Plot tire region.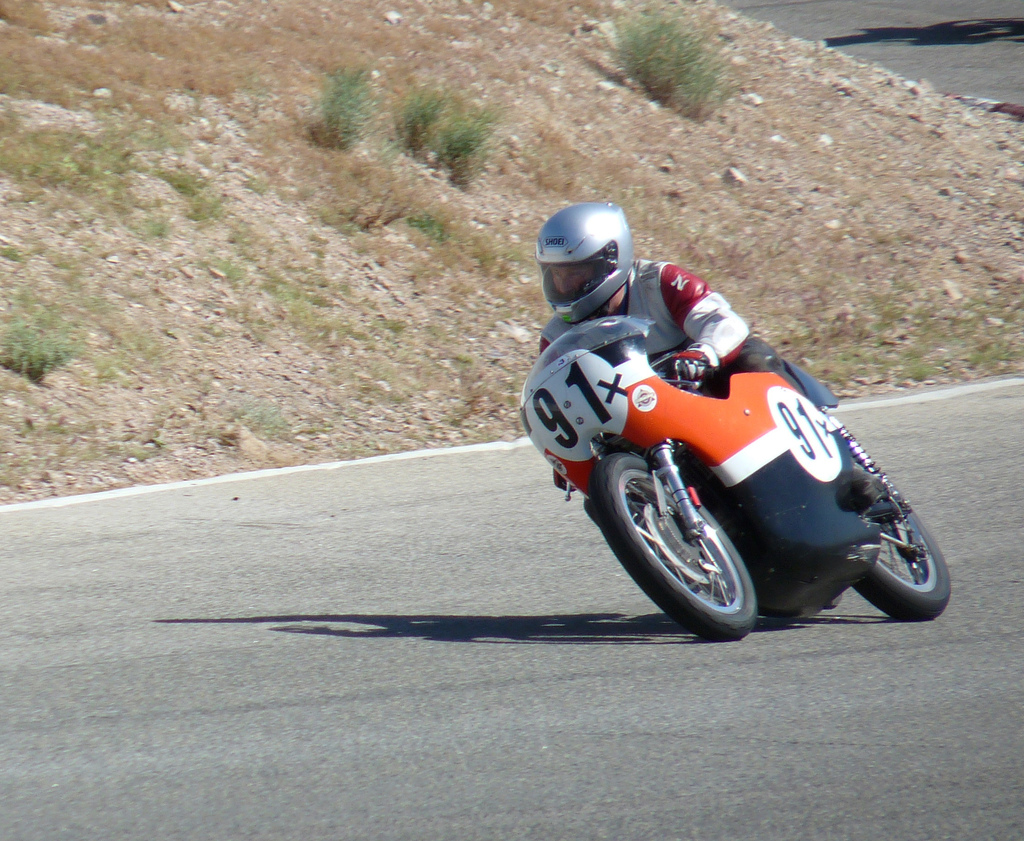
Plotted at {"left": 846, "top": 495, "right": 952, "bottom": 621}.
